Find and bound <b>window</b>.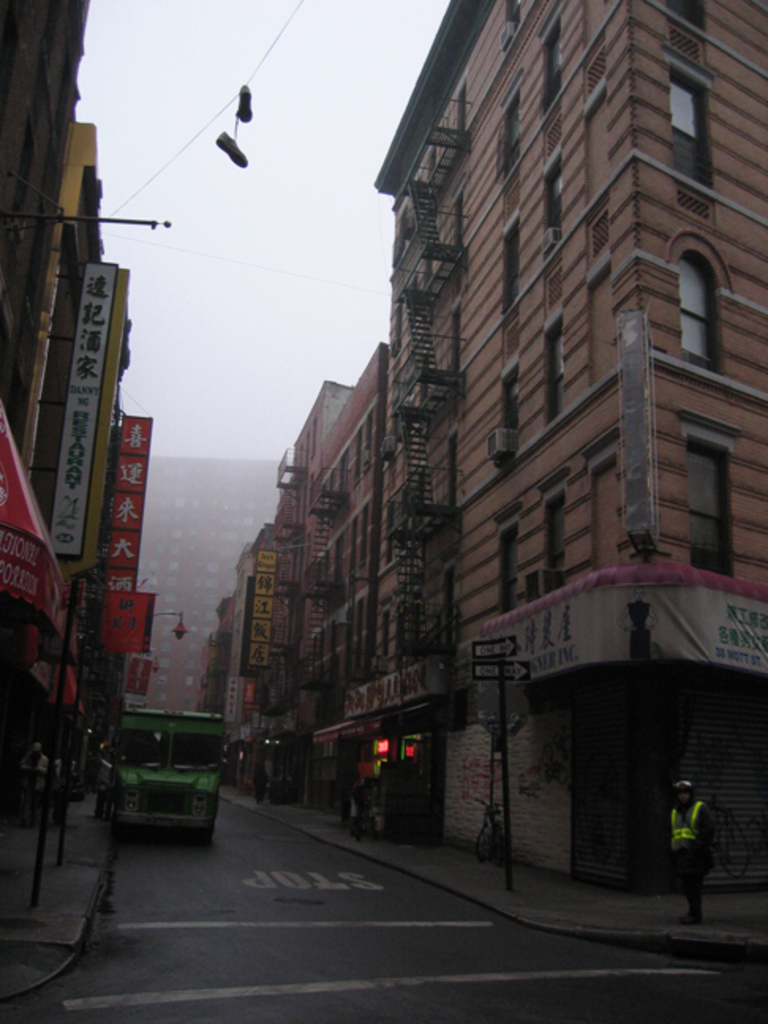
Bound: detection(491, 210, 518, 311).
